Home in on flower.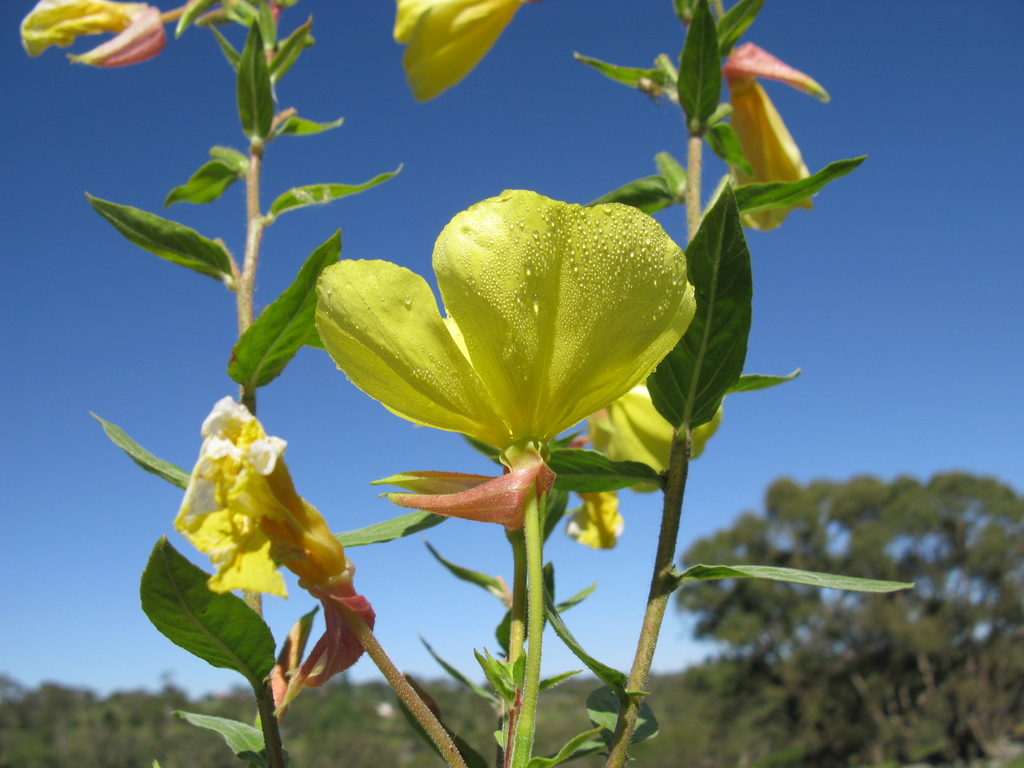
Homed in at bbox=(579, 383, 724, 478).
